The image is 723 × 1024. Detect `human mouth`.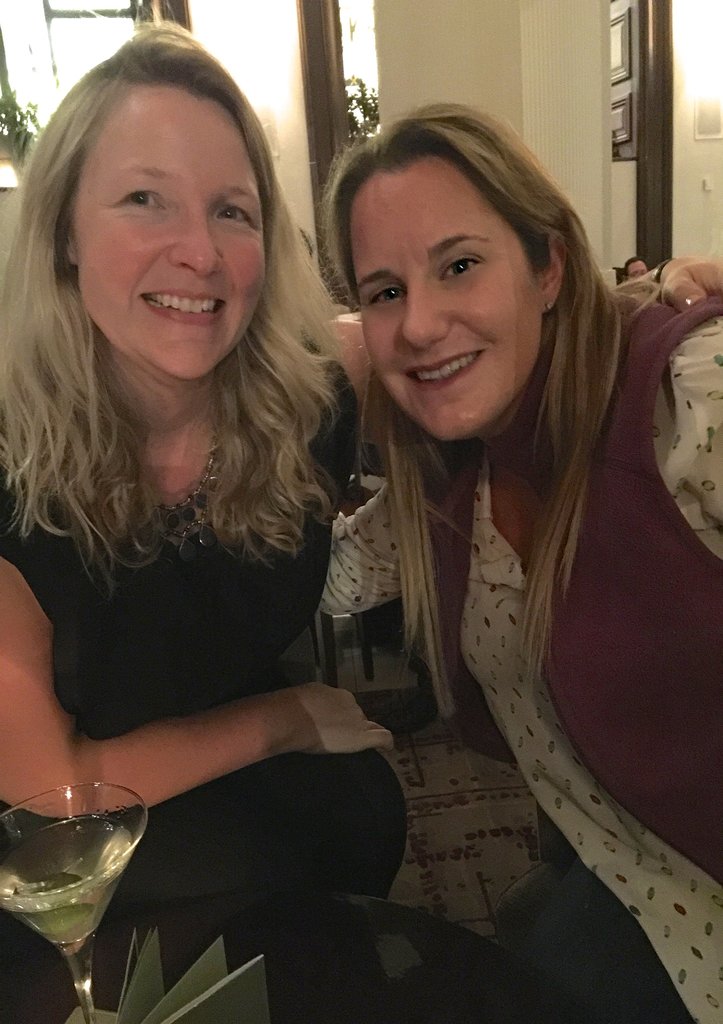
Detection: 401/348/485/395.
